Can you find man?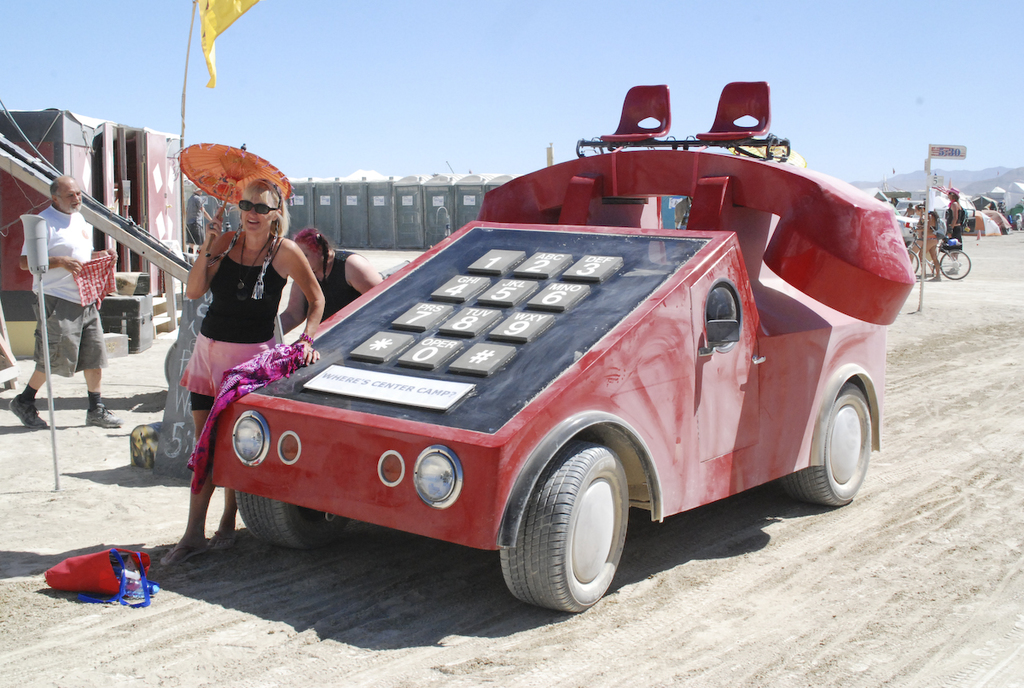
Yes, bounding box: detection(6, 172, 122, 429).
